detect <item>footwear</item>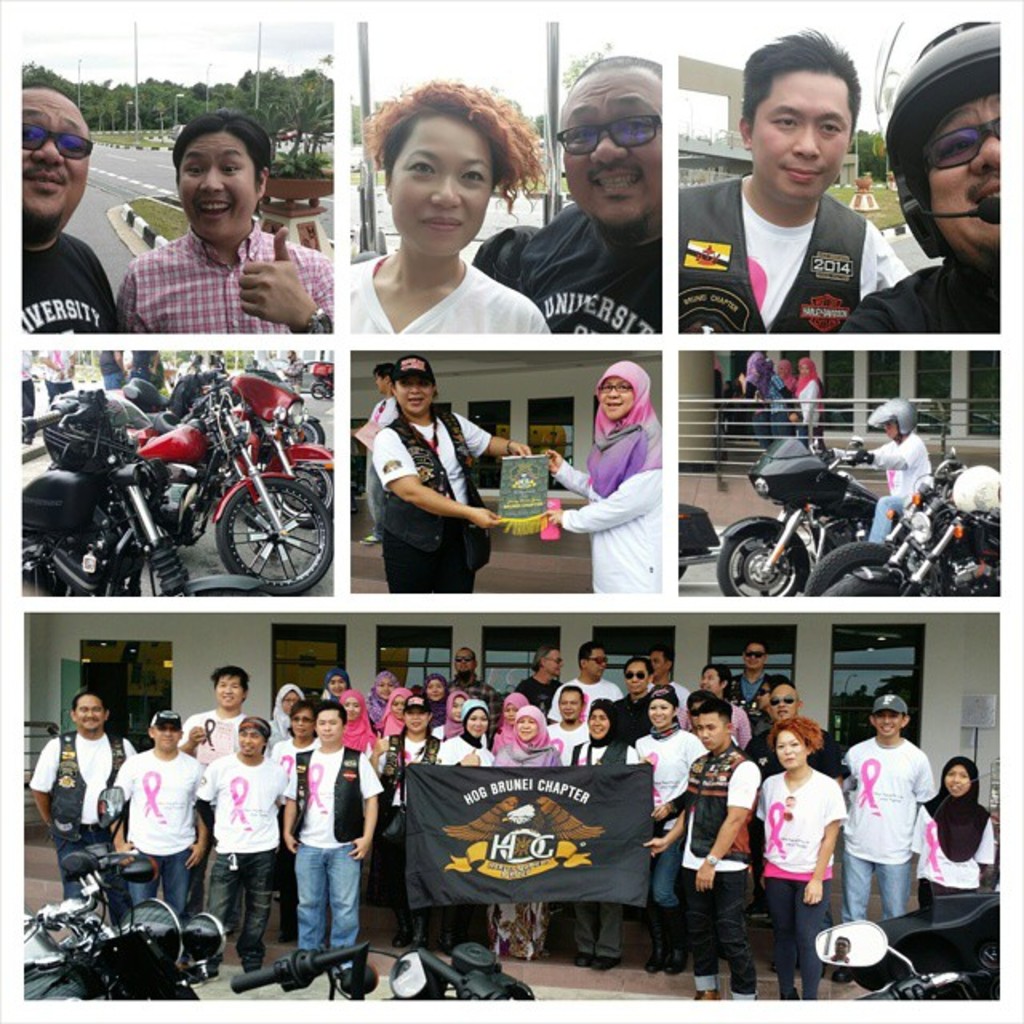
bbox=[589, 952, 618, 973]
